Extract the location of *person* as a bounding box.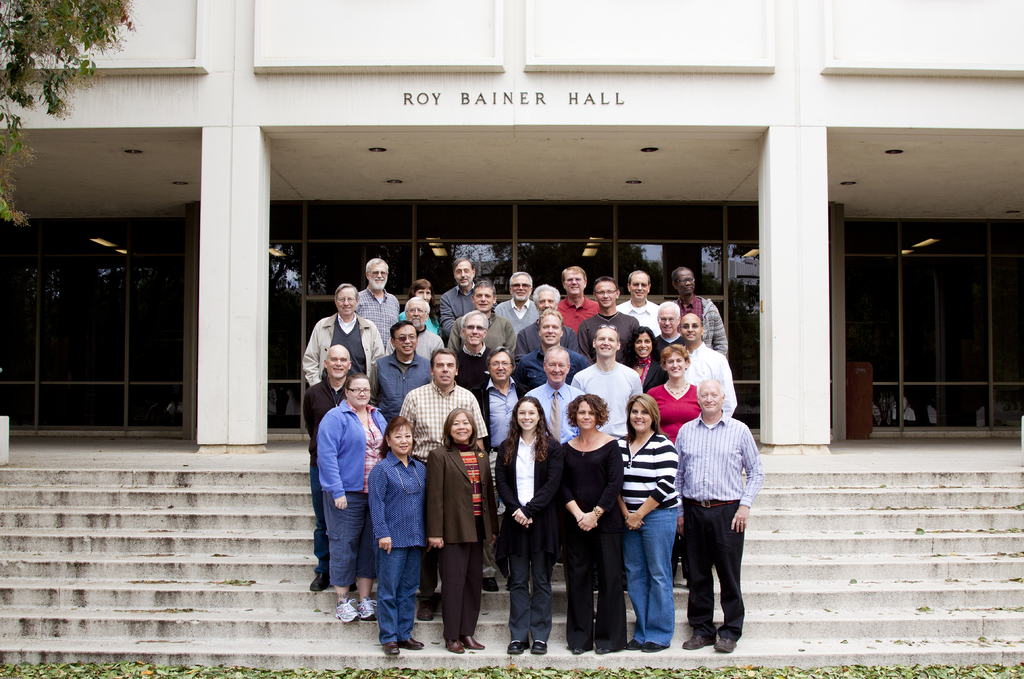
region(649, 346, 700, 439).
